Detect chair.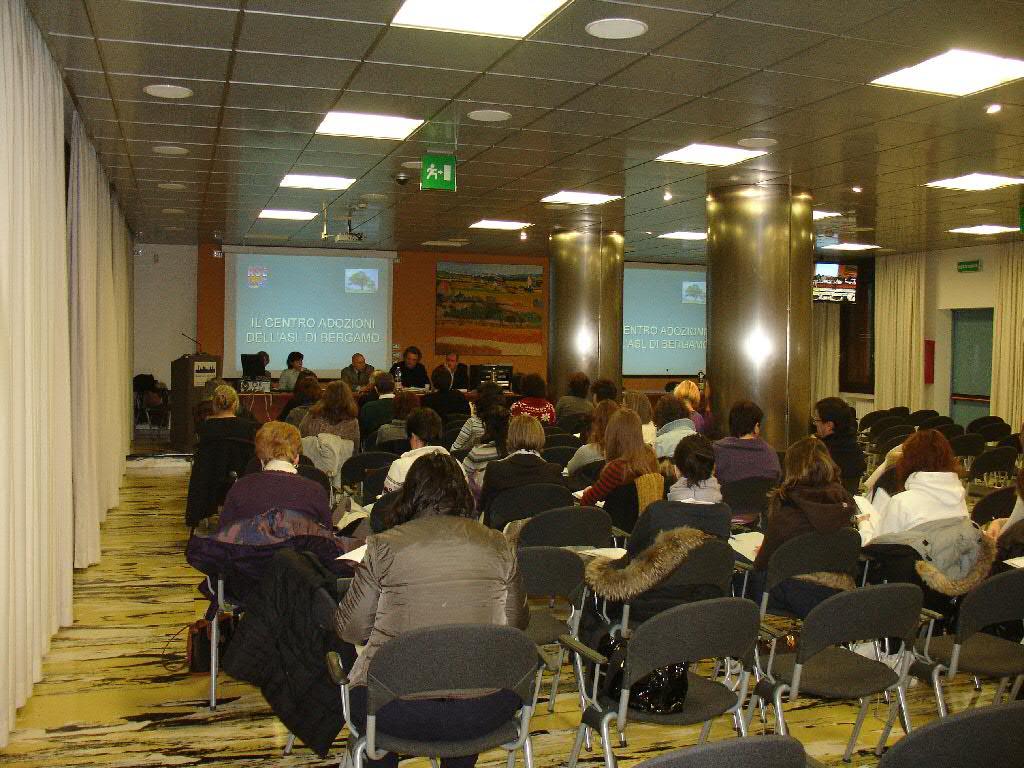
Detected at (left=979, top=516, right=1023, bottom=578).
